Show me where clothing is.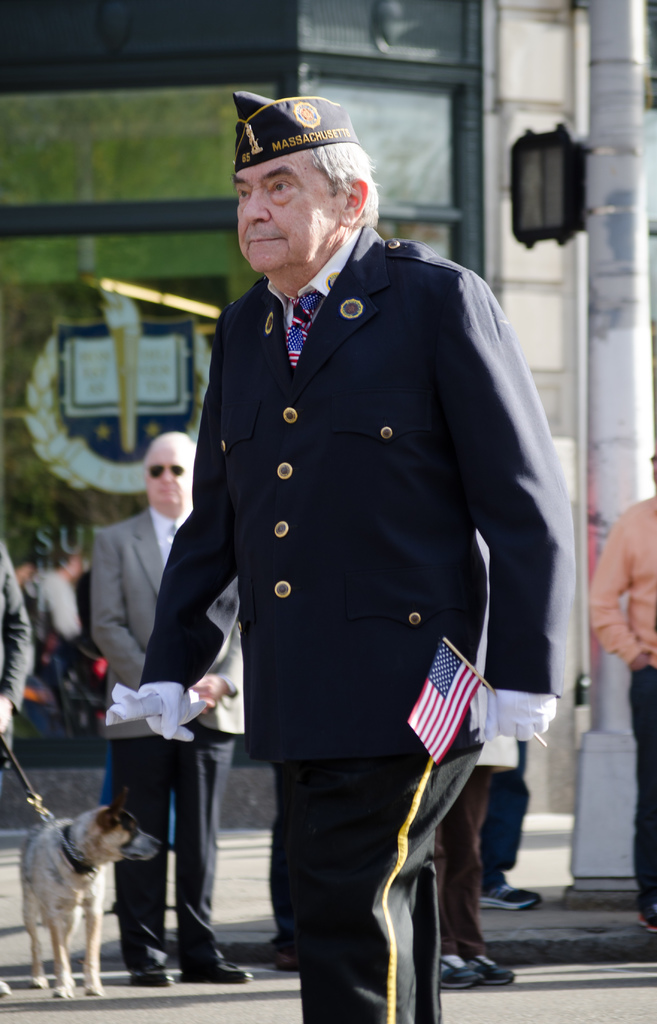
clothing is at bbox=(0, 540, 35, 712).
